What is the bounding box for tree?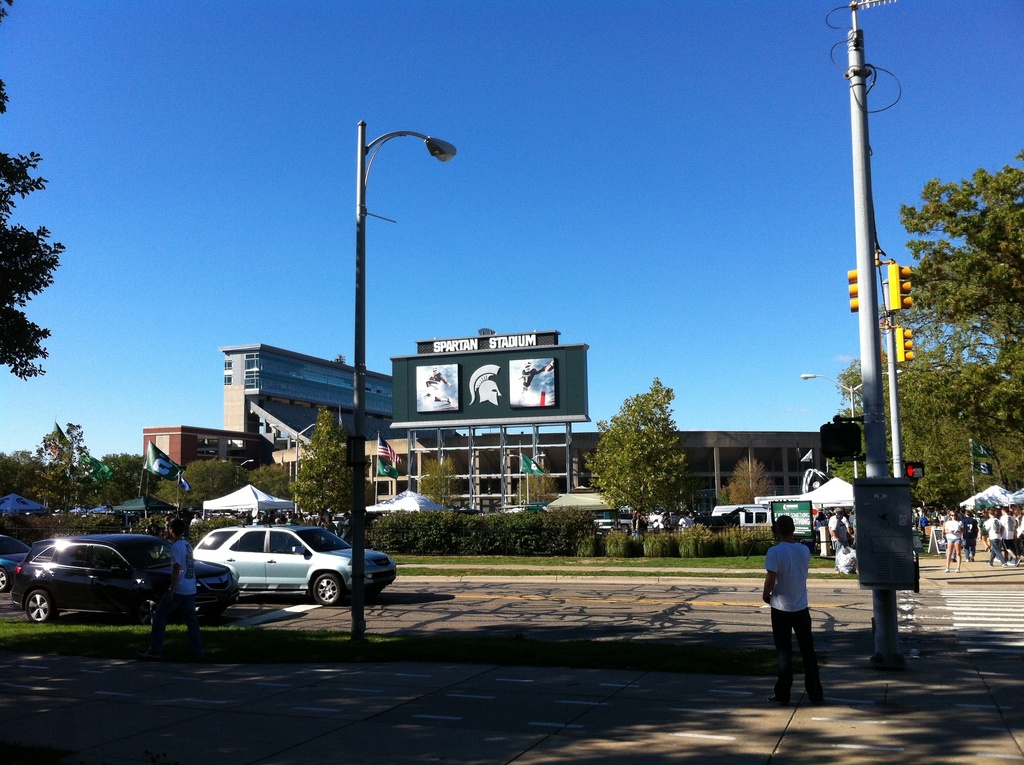
157:459:245:510.
